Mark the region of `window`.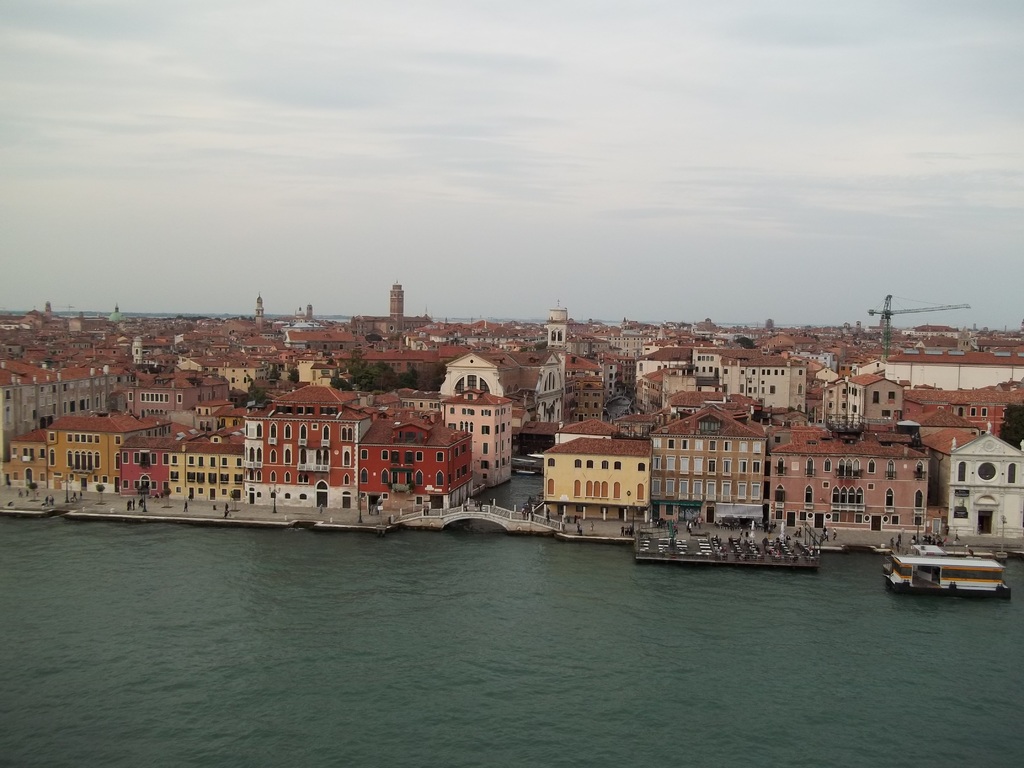
Region: [left=341, top=424, right=355, bottom=443].
